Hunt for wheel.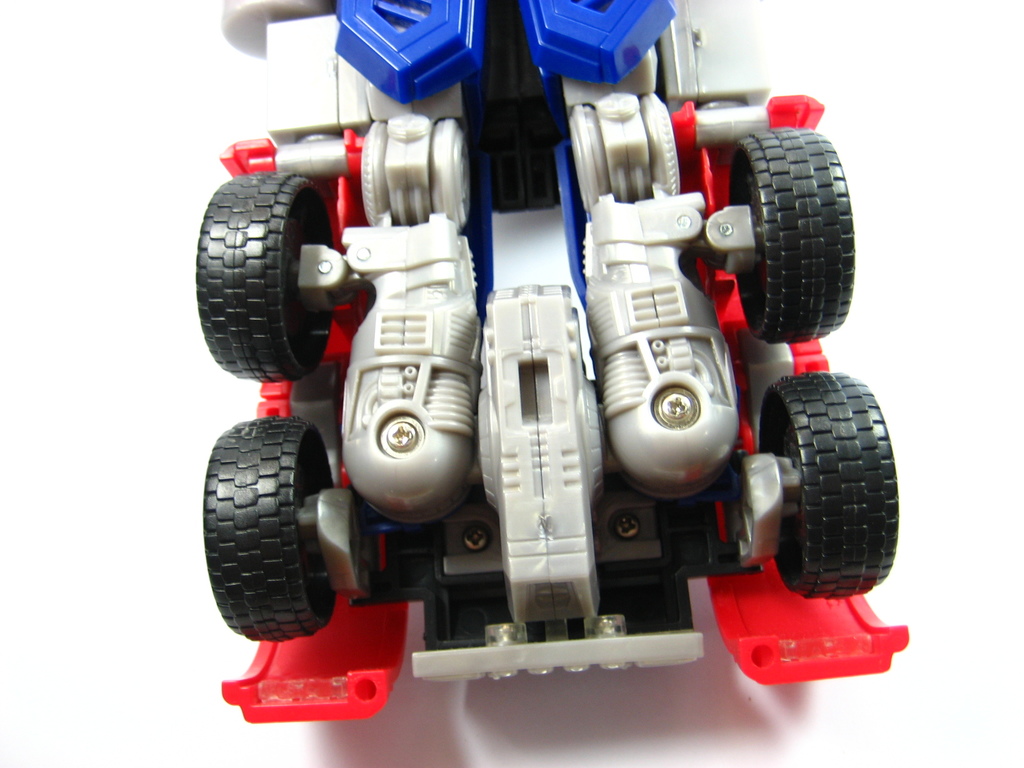
Hunted down at pyautogui.locateOnScreen(726, 124, 854, 342).
